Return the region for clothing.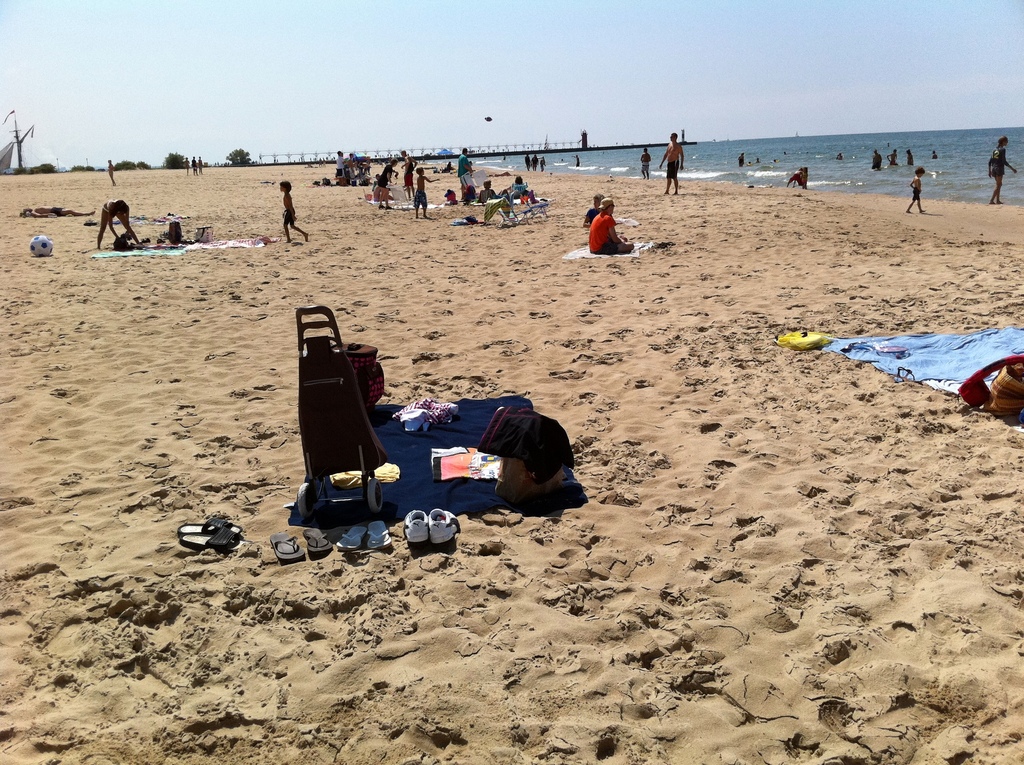
<box>640,160,652,173</box>.
